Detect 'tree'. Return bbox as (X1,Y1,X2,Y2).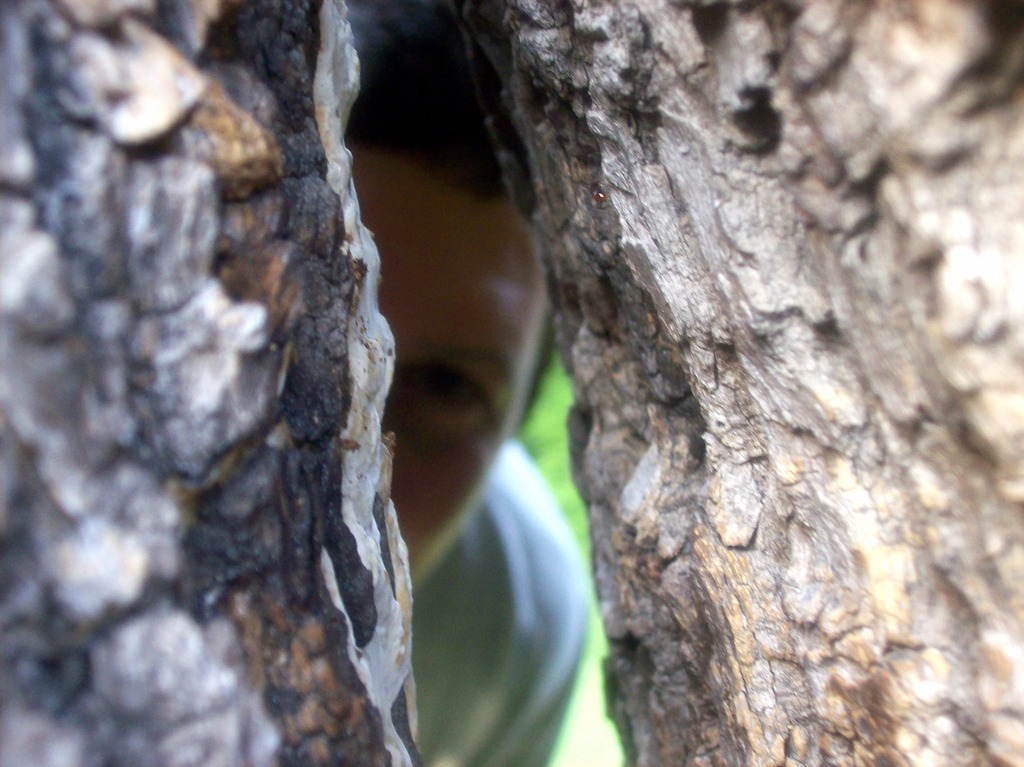
(0,54,395,691).
